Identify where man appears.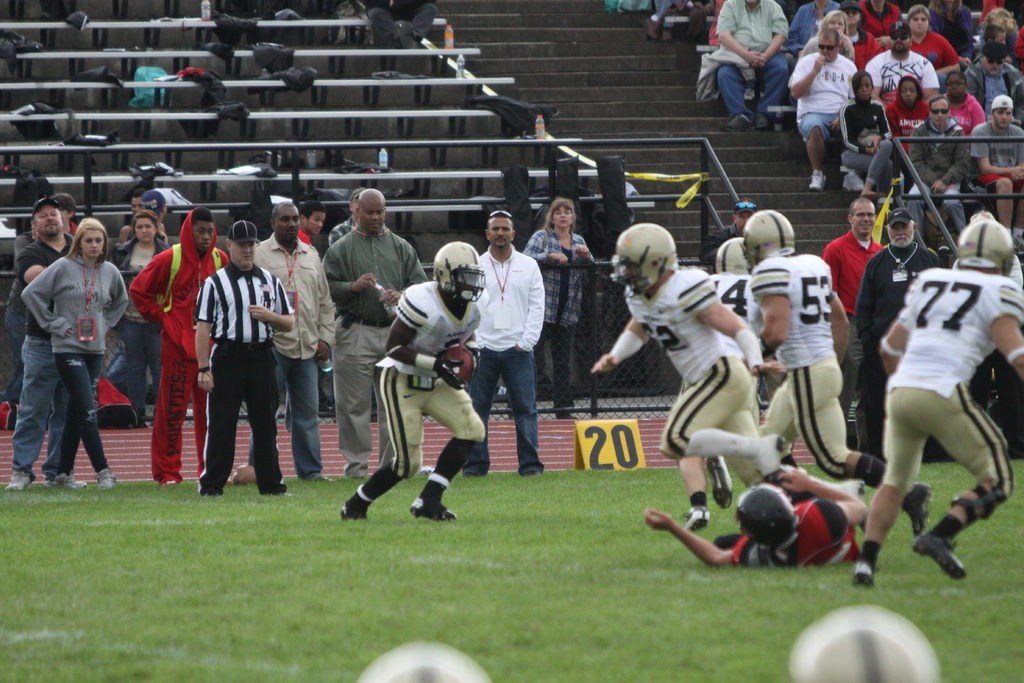
Appears at 790,0,845,50.
